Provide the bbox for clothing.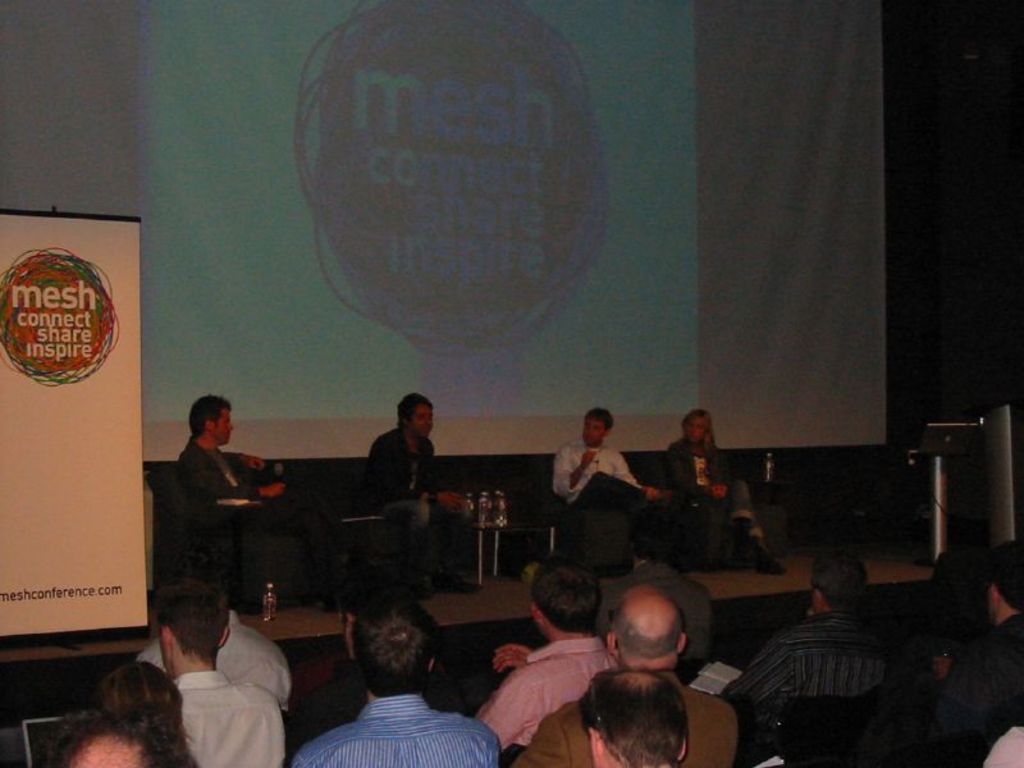
(288, 694, 498, 767).
